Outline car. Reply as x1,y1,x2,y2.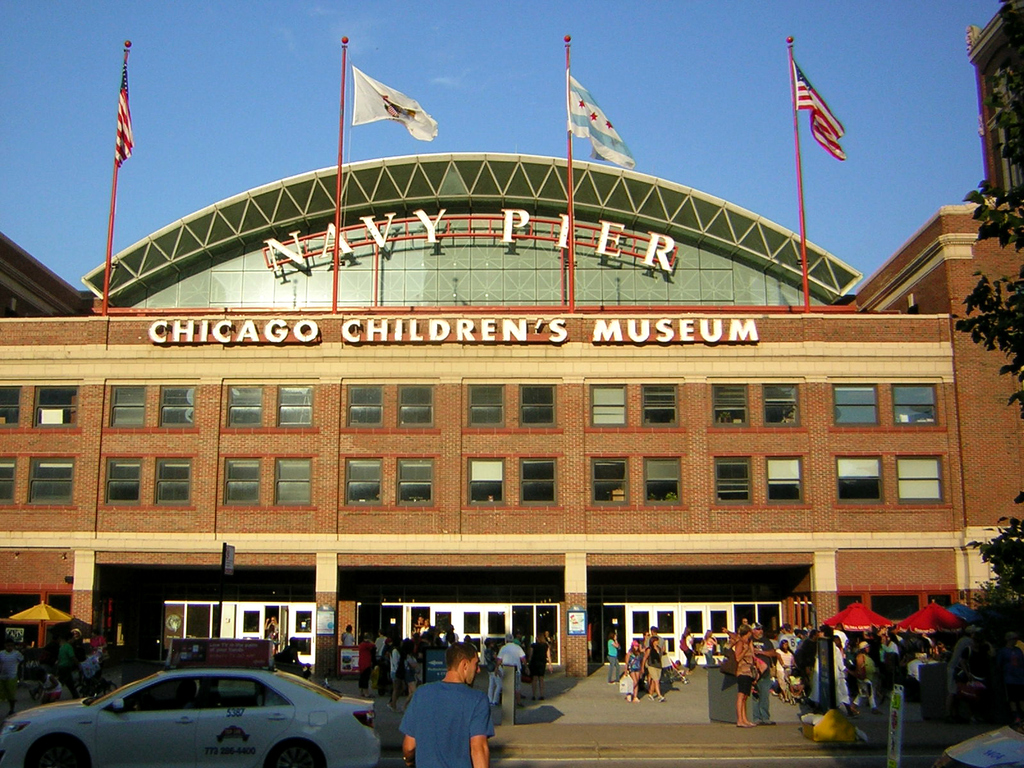
937,715,1023,767.
